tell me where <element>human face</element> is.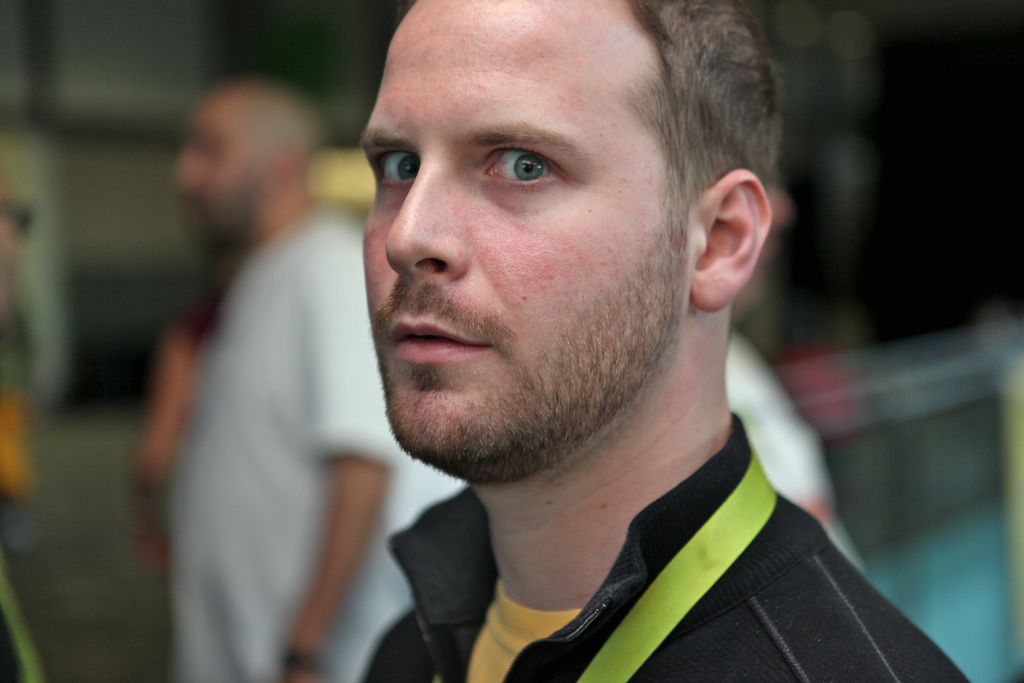
<element>human face</element> is at left=177, top=97, right=277, bottom=244.
